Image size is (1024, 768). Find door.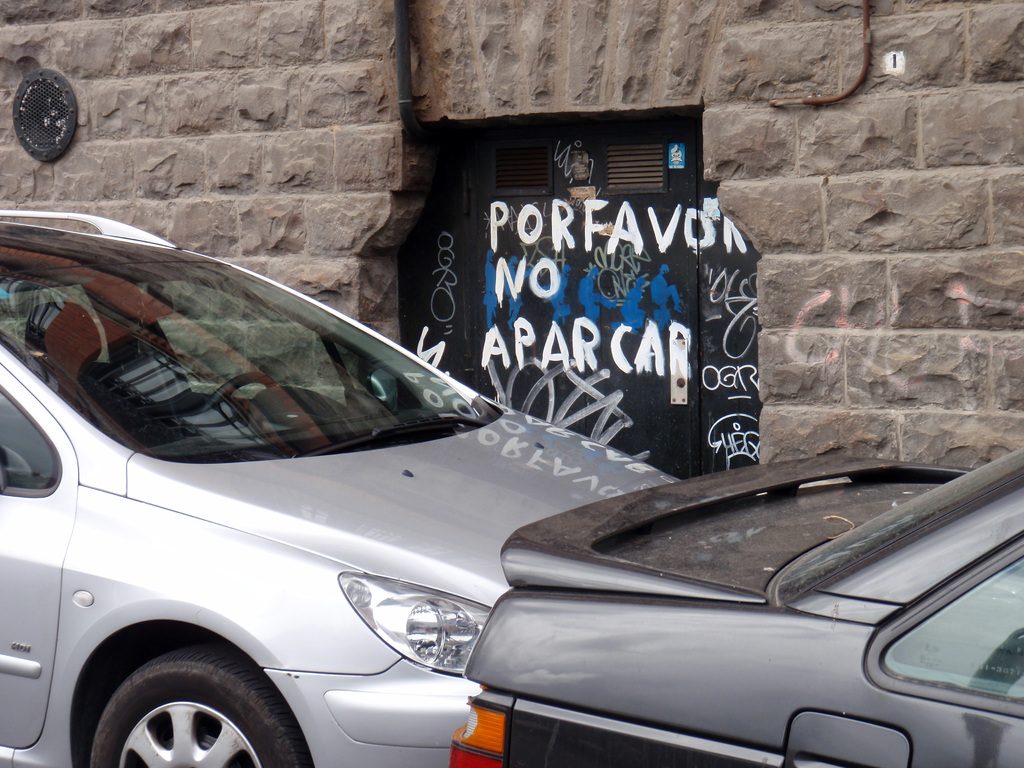
{"left": 0, "top": 371, "right": 79, "bottom": 753}.
